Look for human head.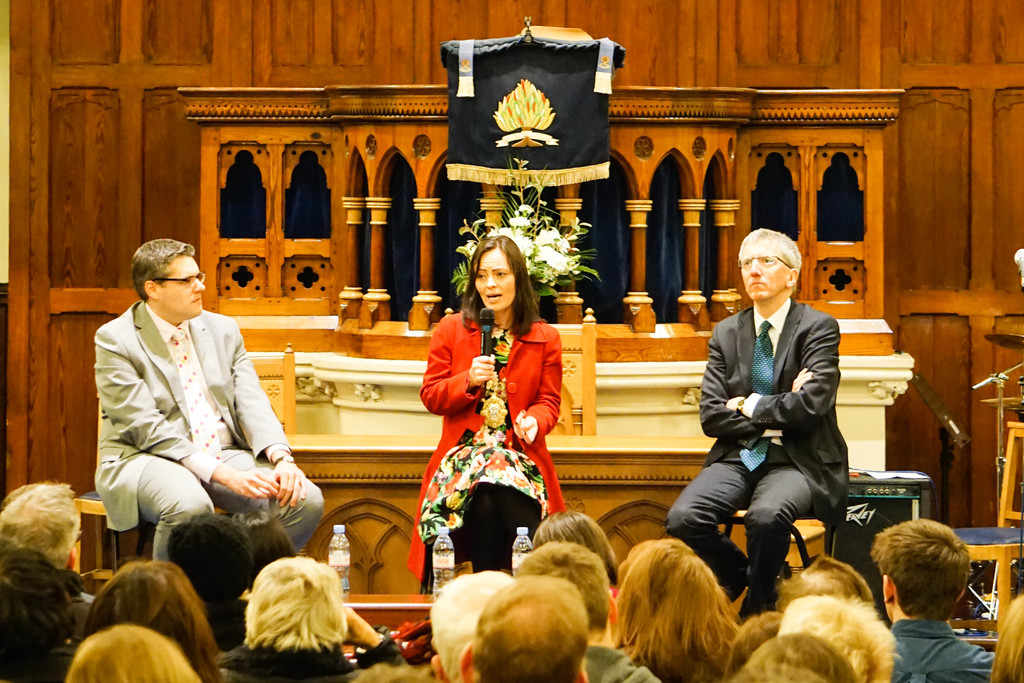
Found: [x1=877, y1=520, x2=970, y2=624].
